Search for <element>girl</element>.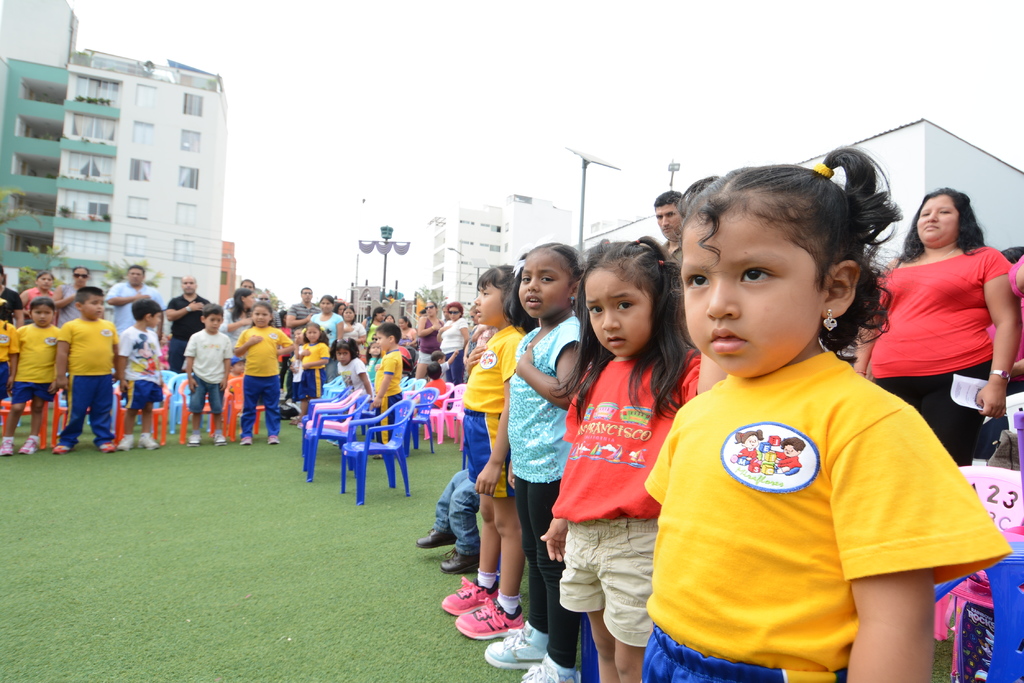
Found at rect(234, 303, 290, 446).
